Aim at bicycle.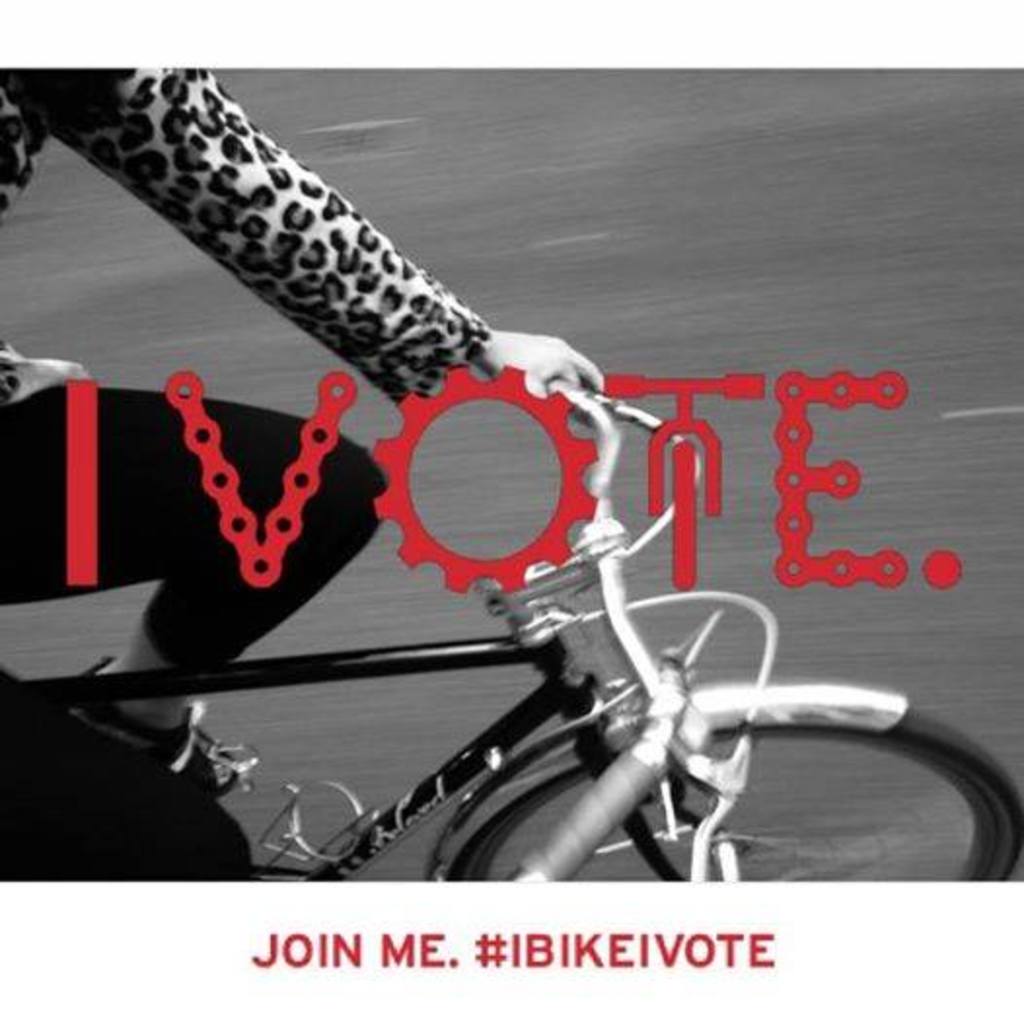
Aimed at <box>2,376,1022,878</box>.
